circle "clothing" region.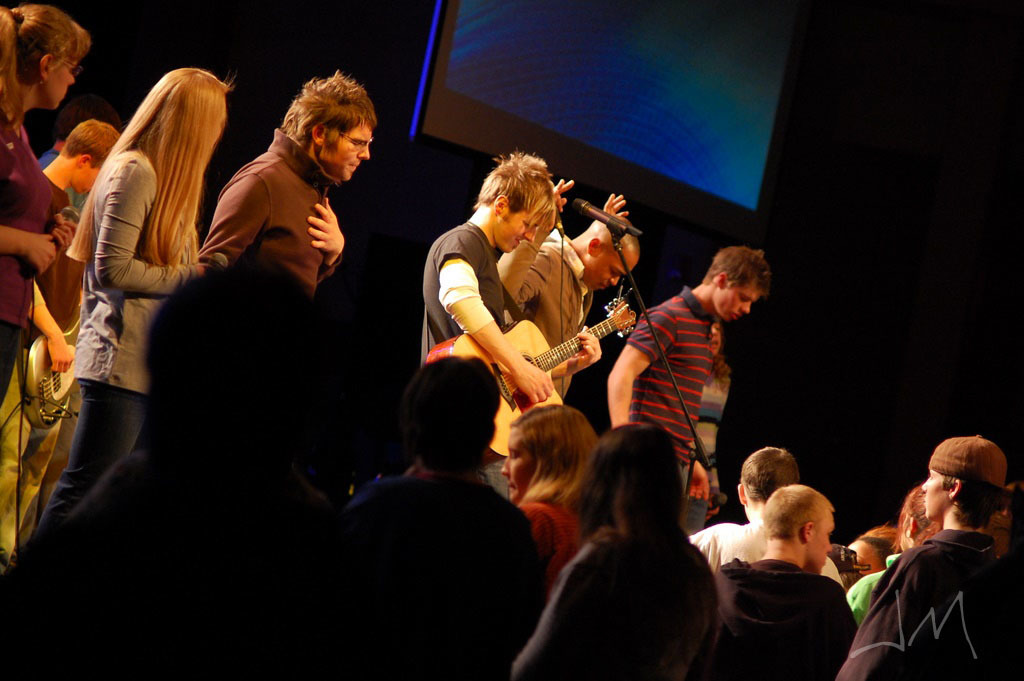
Region: [x1=588, y1=283, x2=711, y2=460].
